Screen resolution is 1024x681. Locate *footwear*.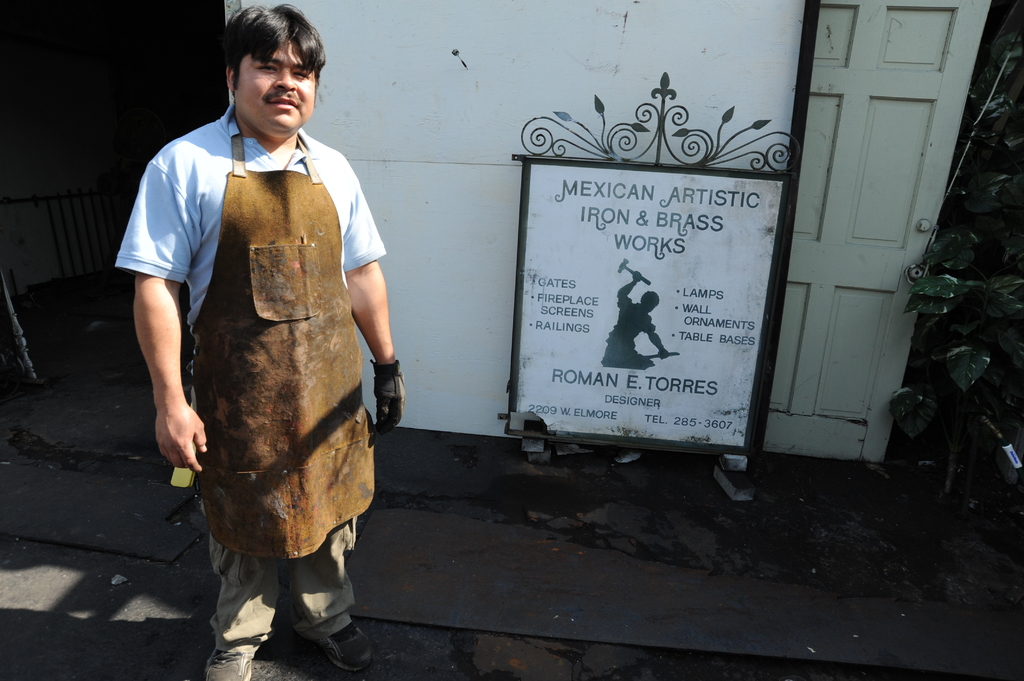
x1=204 y1=642 x2=256 y2=680.
